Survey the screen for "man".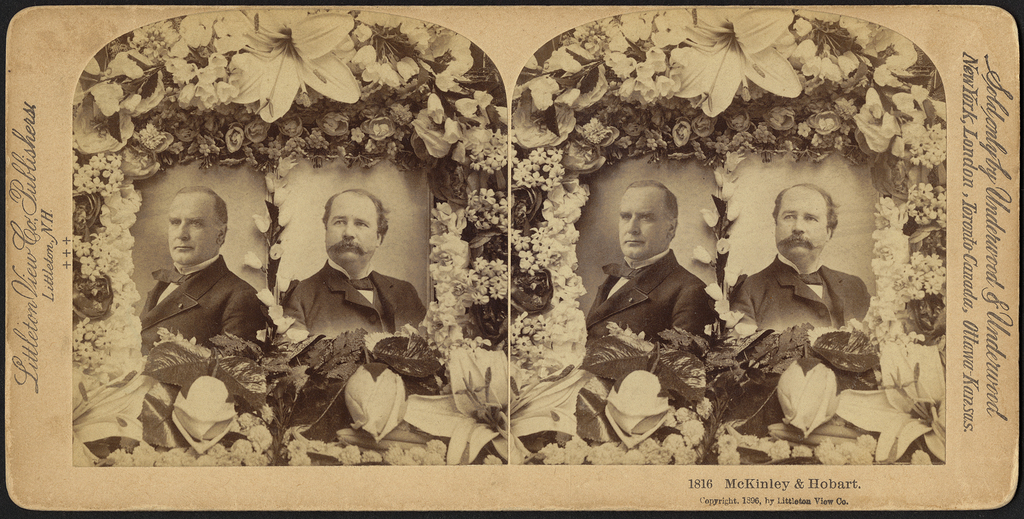
Survey found: [left=286, top=189, right=424, bottom=337].
